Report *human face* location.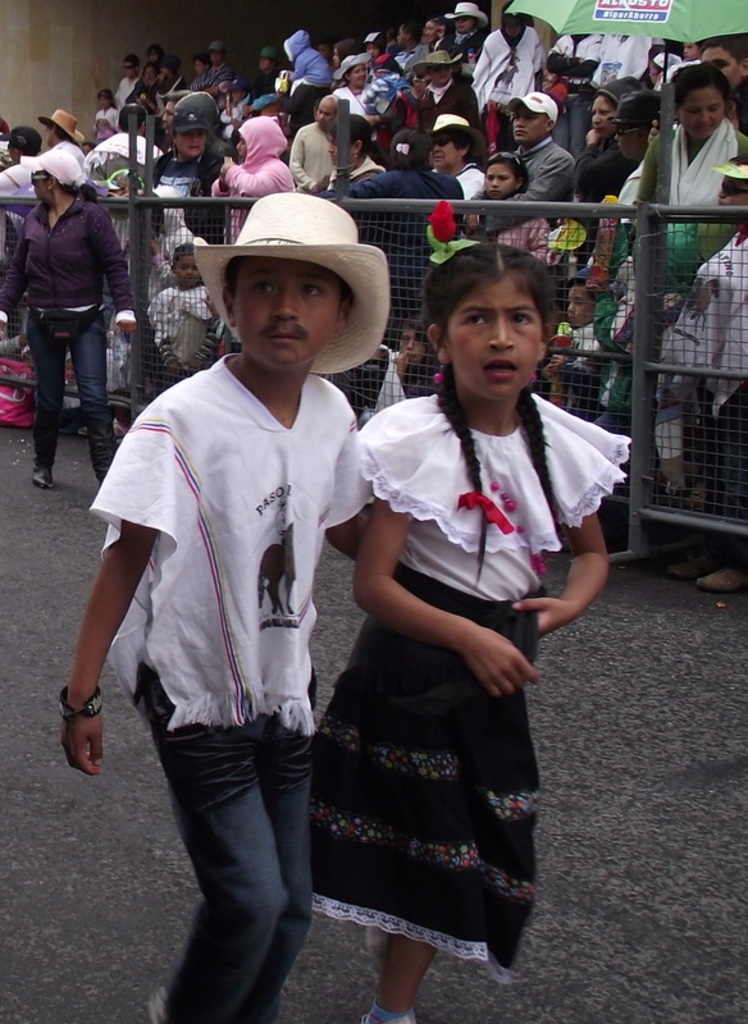
Report: crop(680, 87, 722, 134).
